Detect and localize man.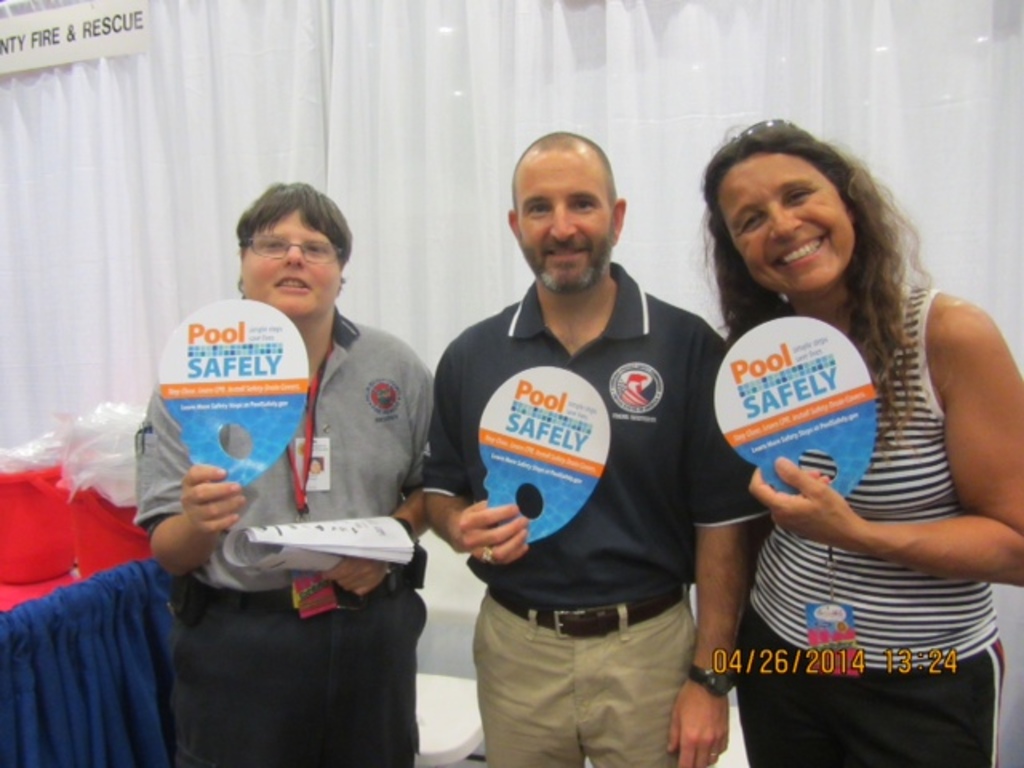
Localized at region(422, 101, 746, 738).
